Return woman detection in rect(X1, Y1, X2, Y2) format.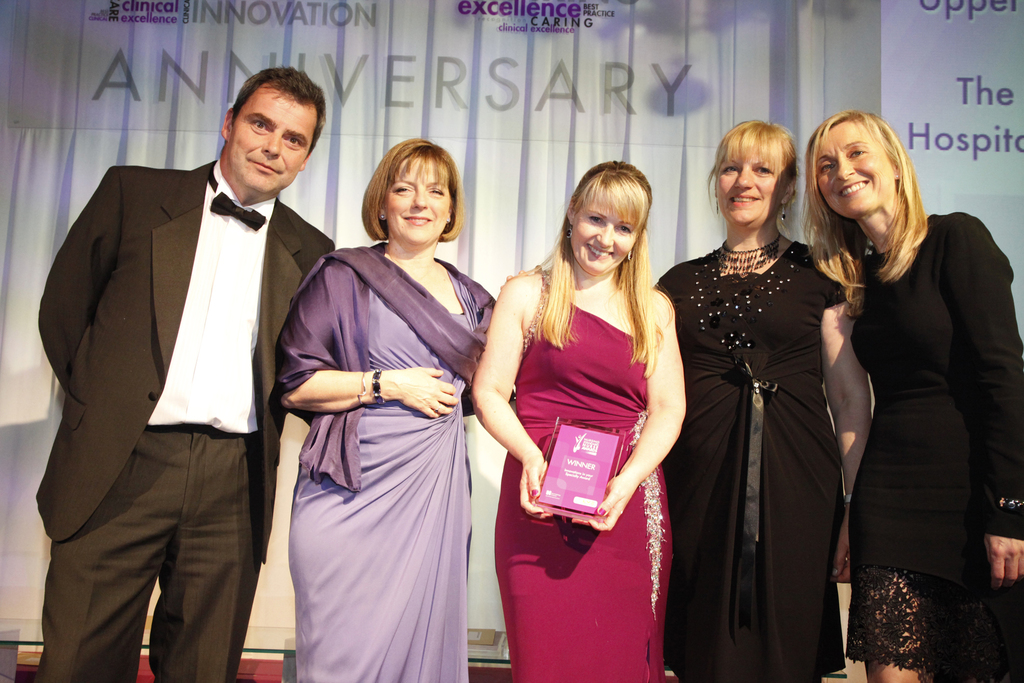
rect(468, 162, 688, 682).
